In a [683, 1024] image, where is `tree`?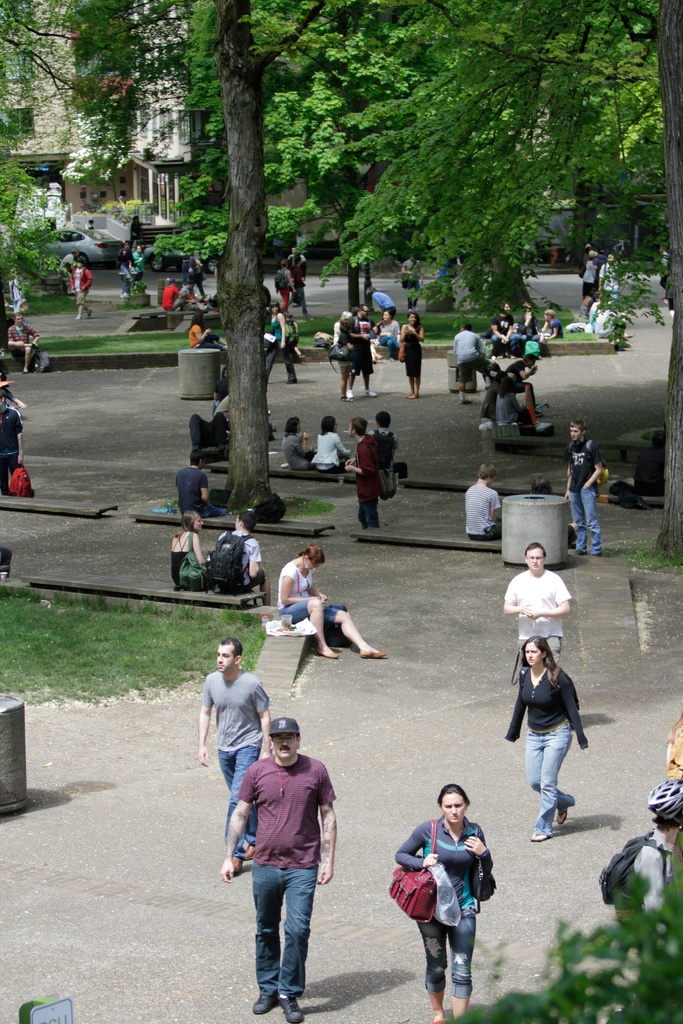
box(147, 0, 422, 305).
